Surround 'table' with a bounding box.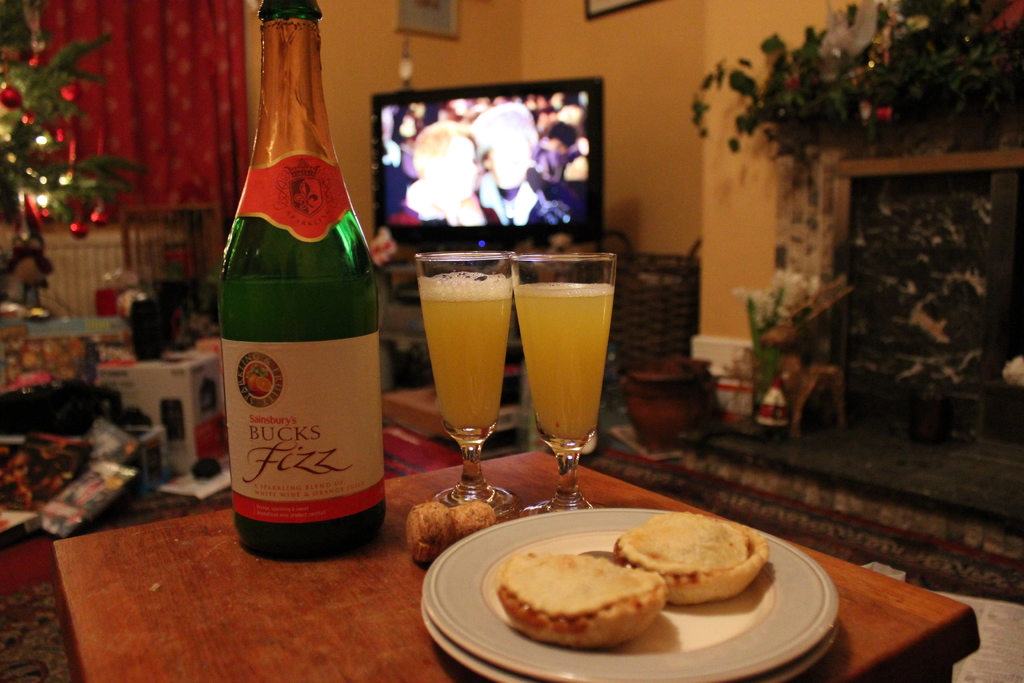
(51, 448, 982, 682).
